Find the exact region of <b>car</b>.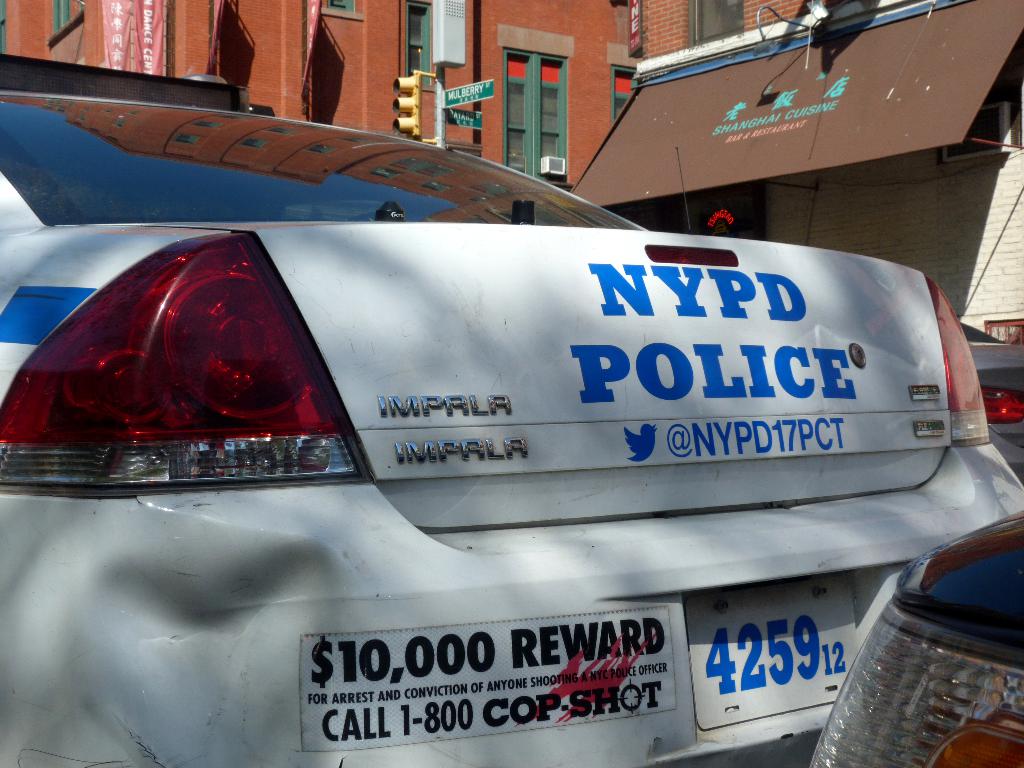
Exact region: {"left": 806, "top": 508, "right": 1023, "bottom": 767}.
